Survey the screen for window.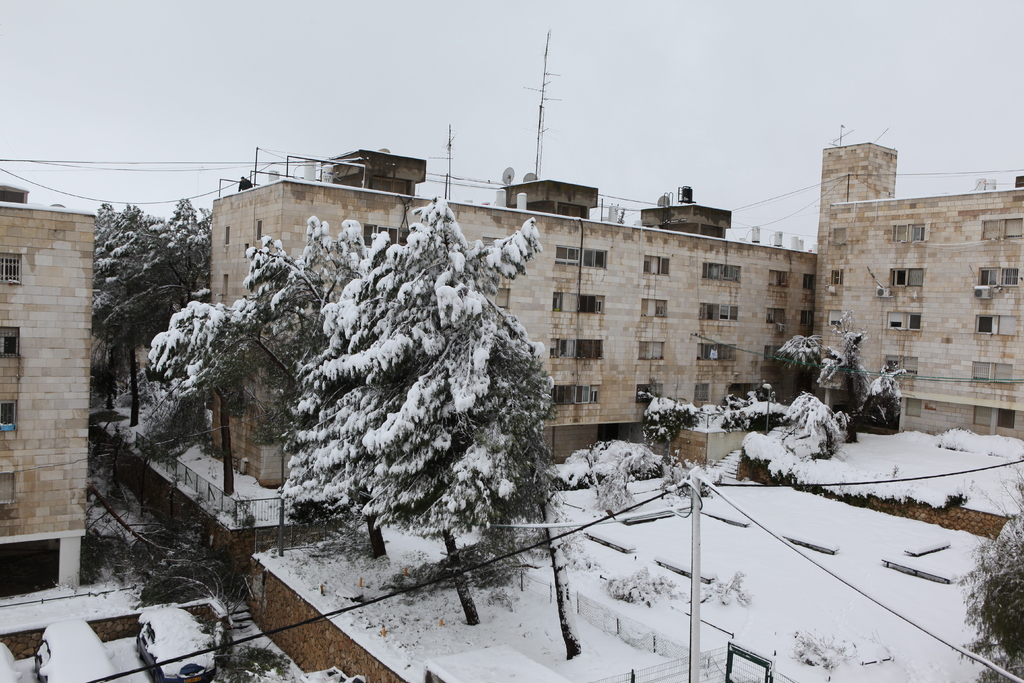
Survey found: crop(555, 247, 606, 270).
